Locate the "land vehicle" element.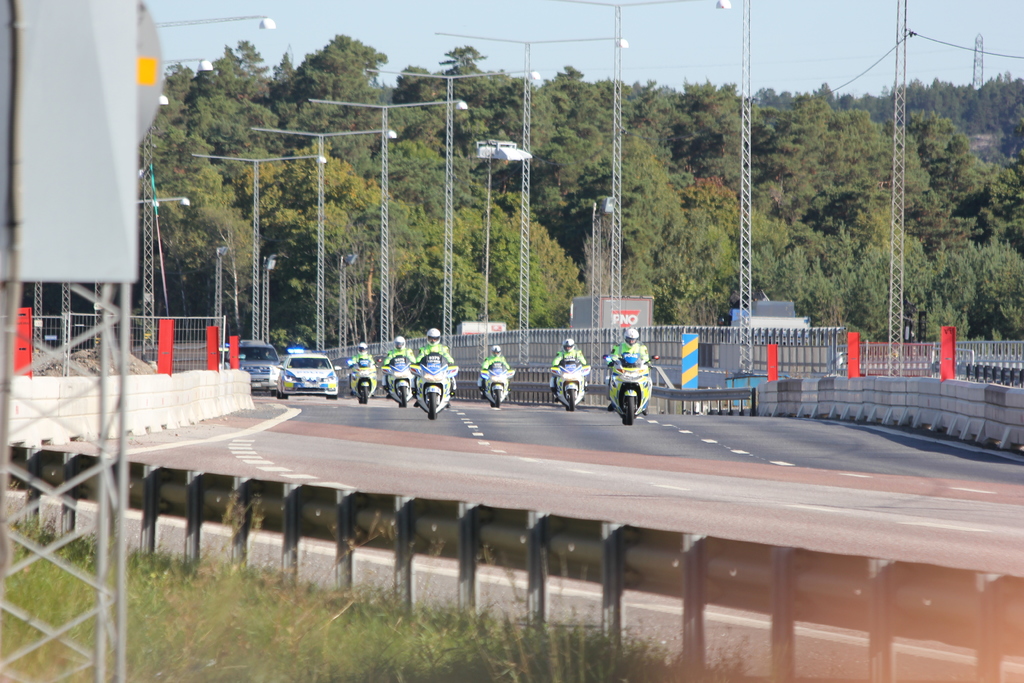
Element bbox: pyautogui.locateOnScreen(545, 355, 588, 413).
